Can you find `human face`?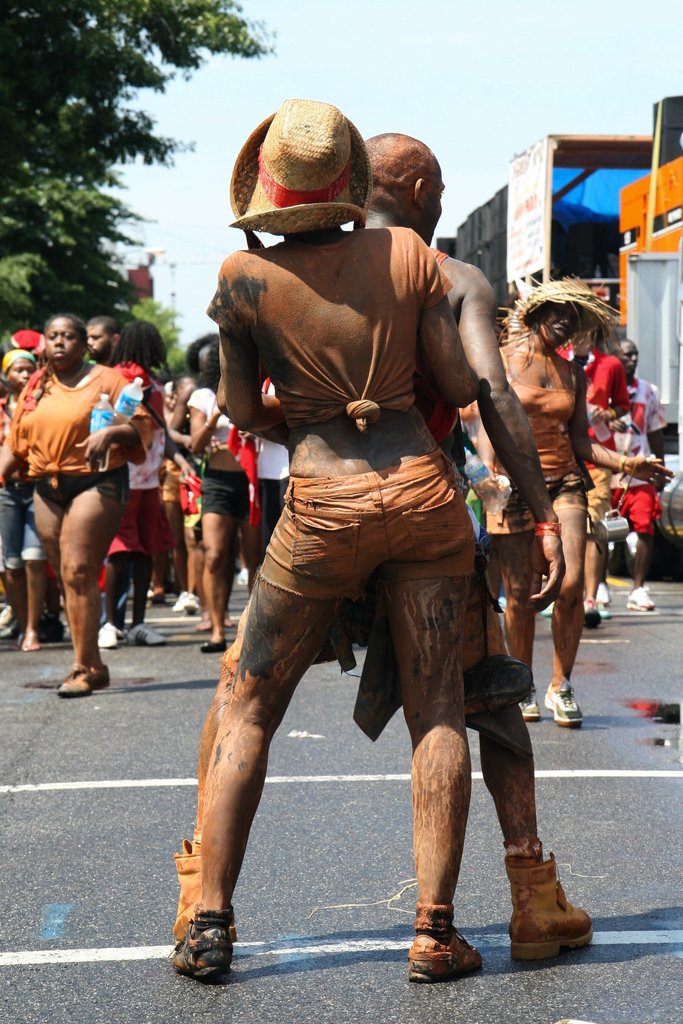
Yes, bounding box: bbox=[84, 325, 110, 360].
